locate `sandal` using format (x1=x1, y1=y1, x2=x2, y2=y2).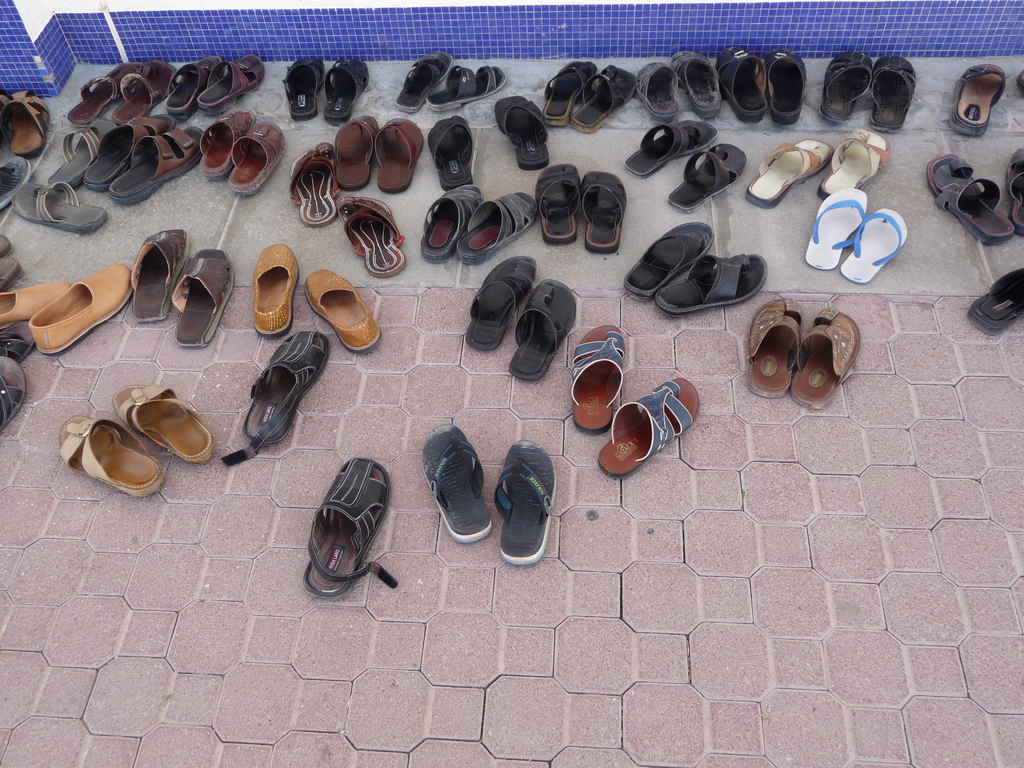
(x1=133, y1=225, x2=184, y2=319).
